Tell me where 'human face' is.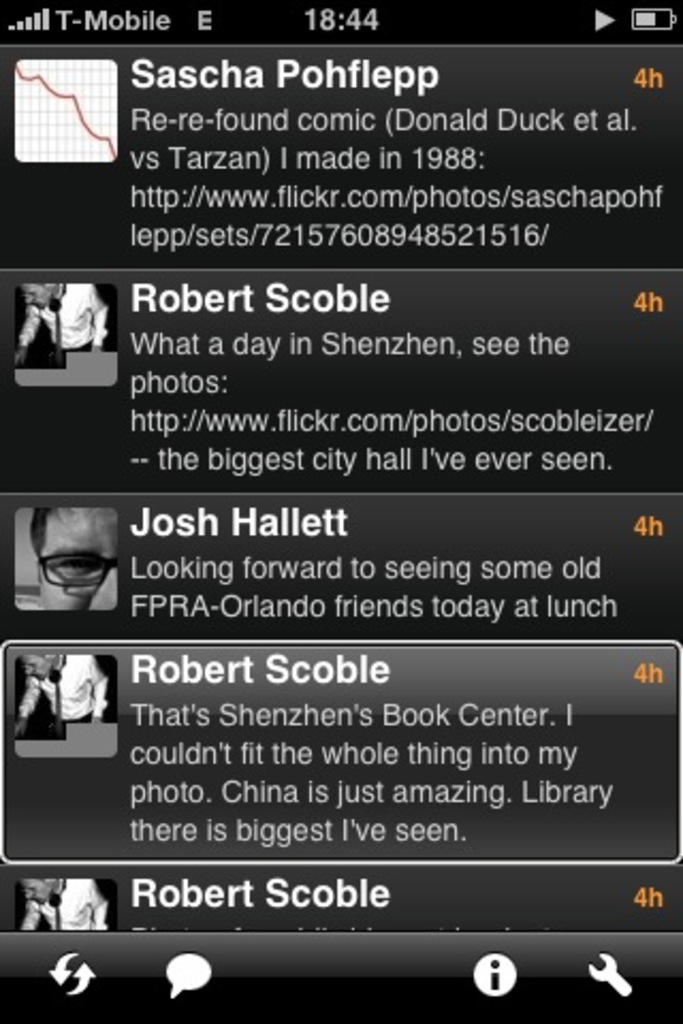
'human face' is at bbox=(41, 506, 117, 614).
